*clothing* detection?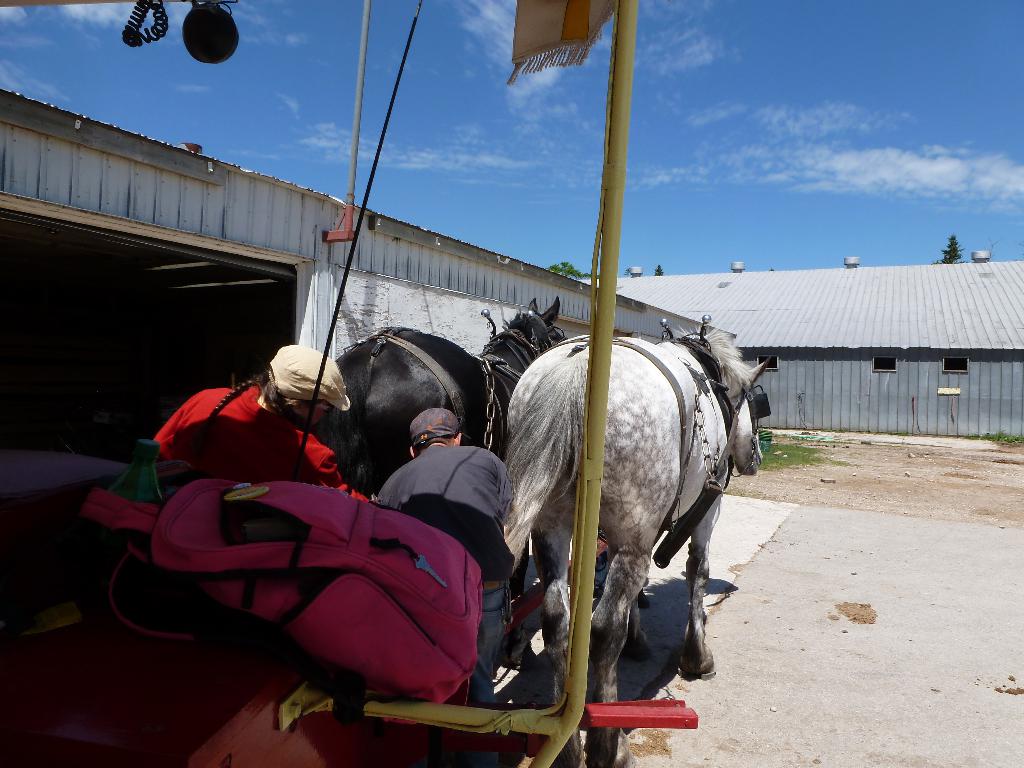
[left=376, top=441, right=512, bottom=714]
